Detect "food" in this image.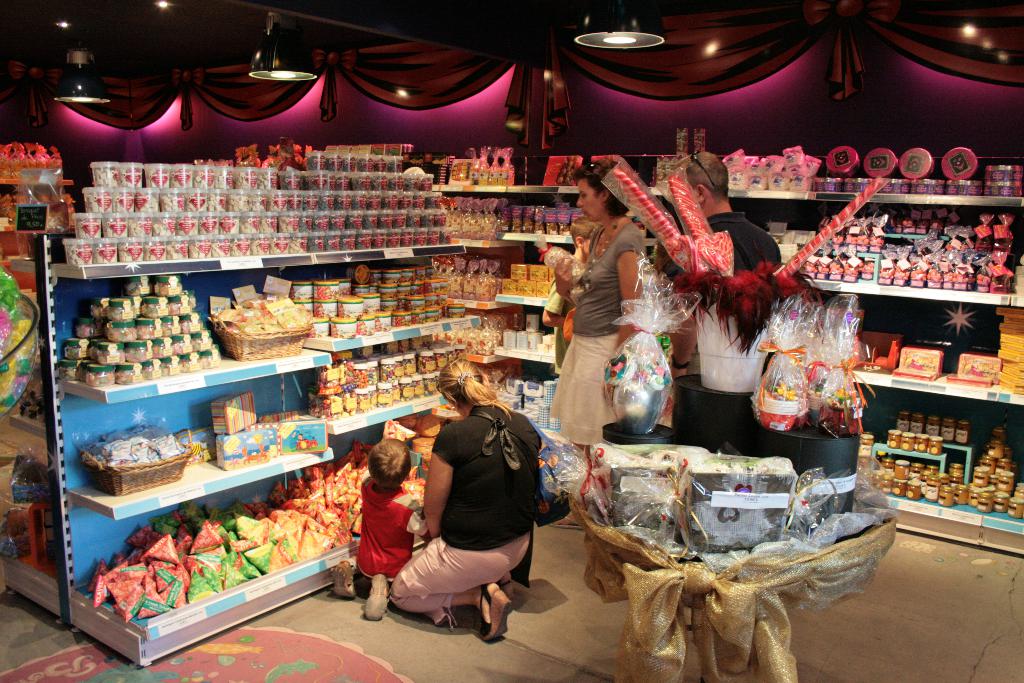
Detection: 652,333,672,360.
